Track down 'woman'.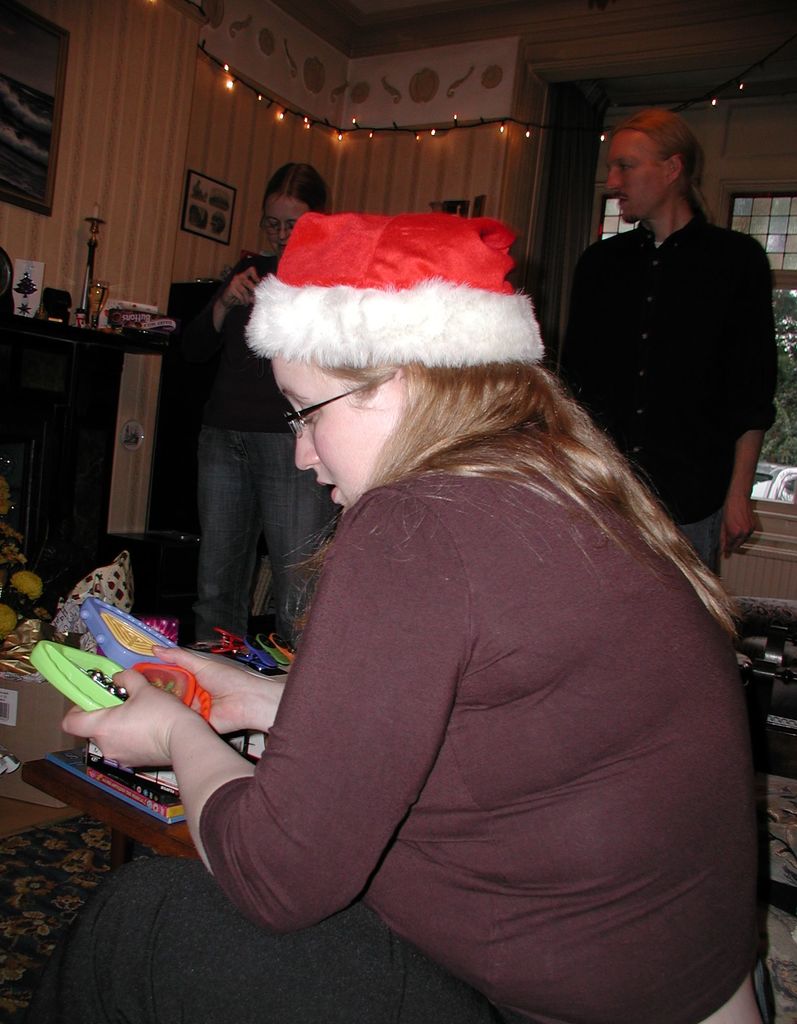
Tracked to <region>143, 165, 730, 1020</region>.
